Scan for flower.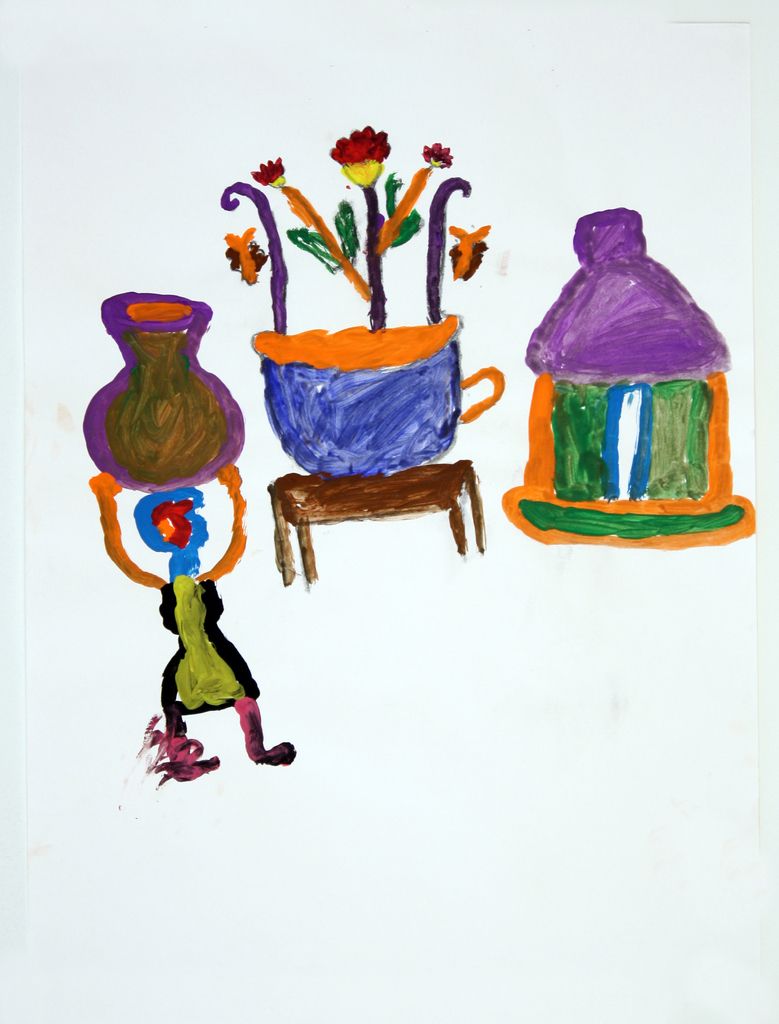
Scan result: [left=424, top=135, right=457, bottom=166].
